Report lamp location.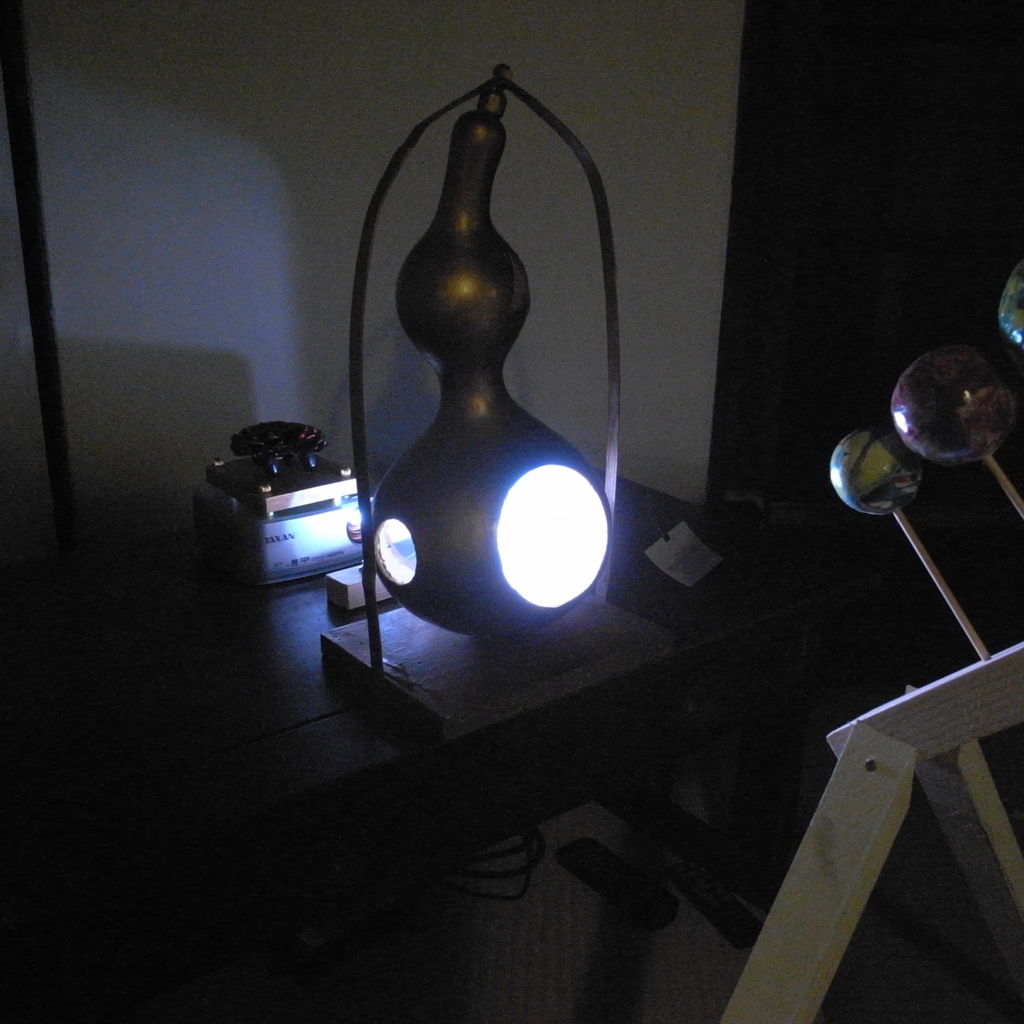
Report: pyautogui.locateOnScreen(346, 44, 657, 685).
